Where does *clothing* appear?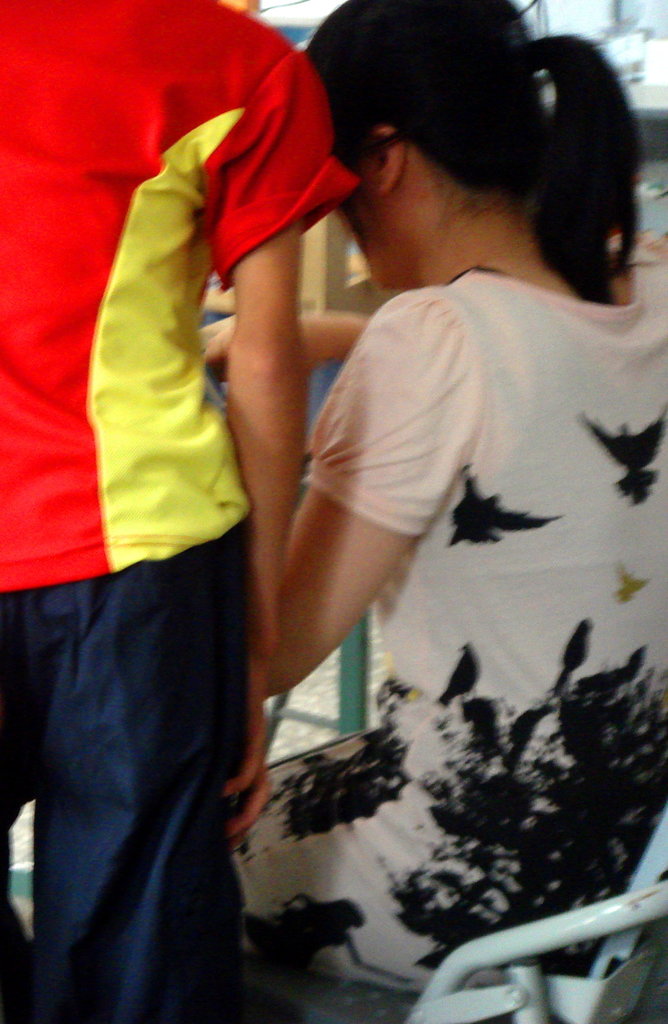
Appears at [0, 0, 356, 1023].
